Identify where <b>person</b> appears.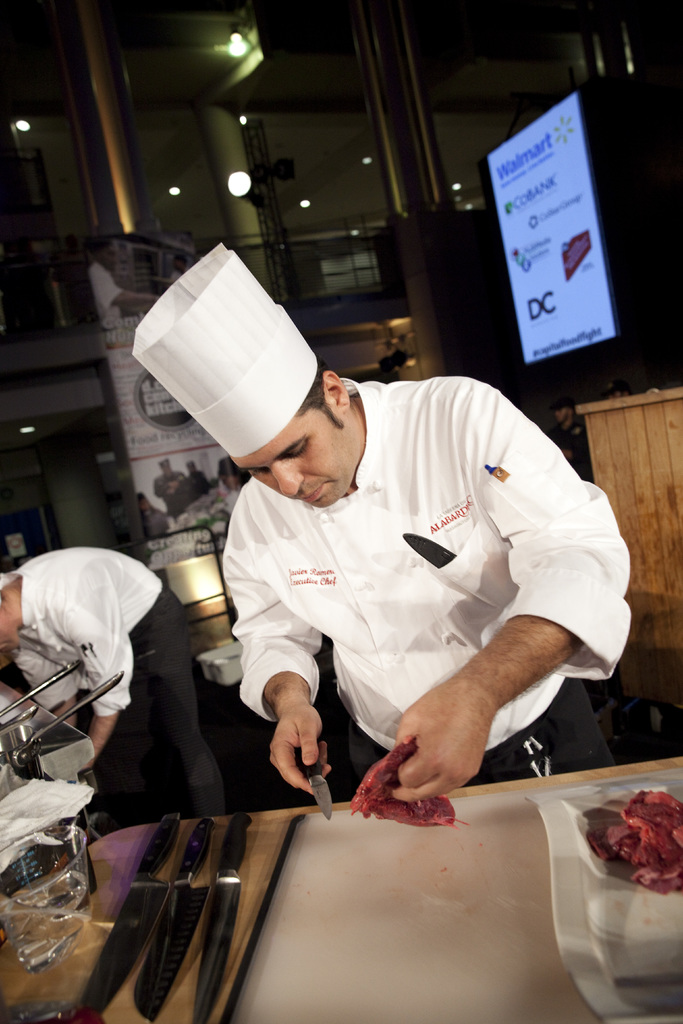
Appears at <box>129,260,630,842</box>.
